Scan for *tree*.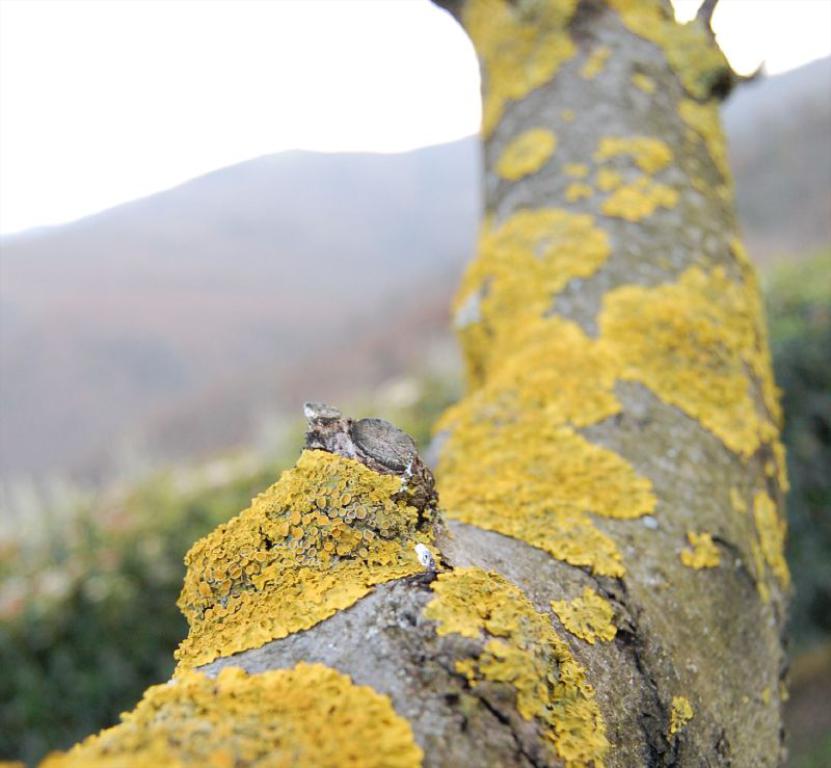
Scan result: [0,0,789,767].
